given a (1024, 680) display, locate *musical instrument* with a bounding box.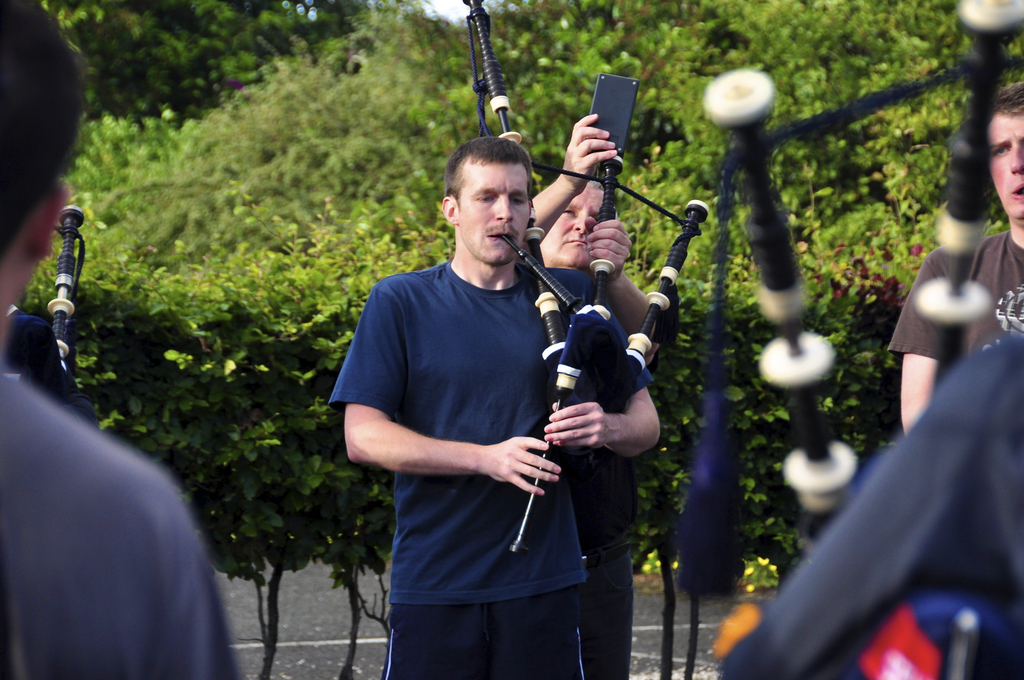
Located: box(705, 0, 1023, 565).
